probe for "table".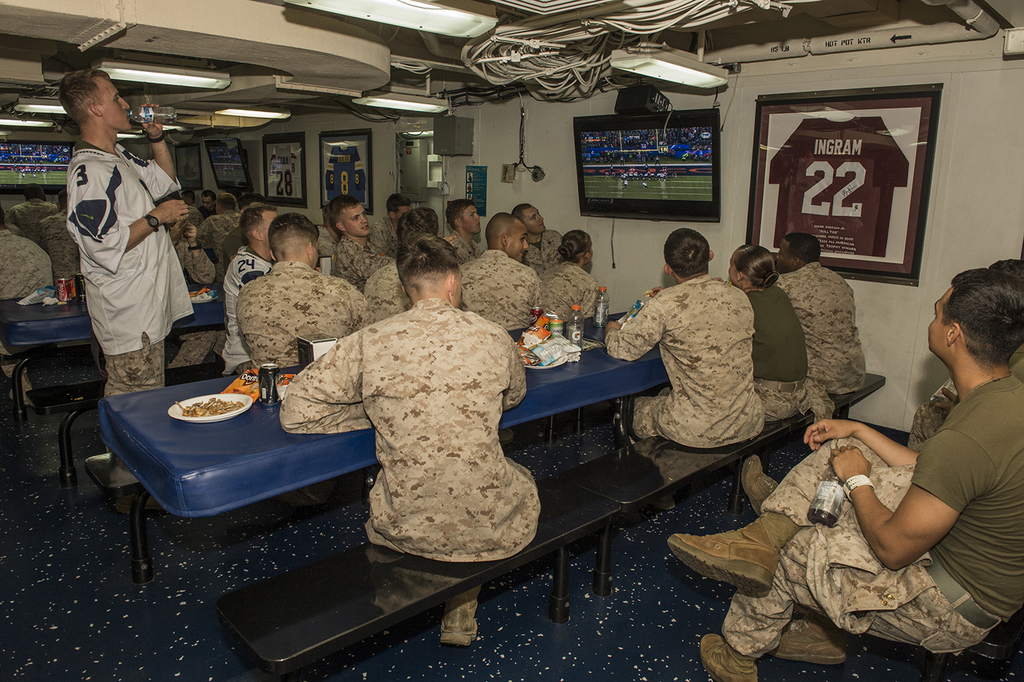
Probe result: x1=2, y1=288, x2=225, y2=351.
